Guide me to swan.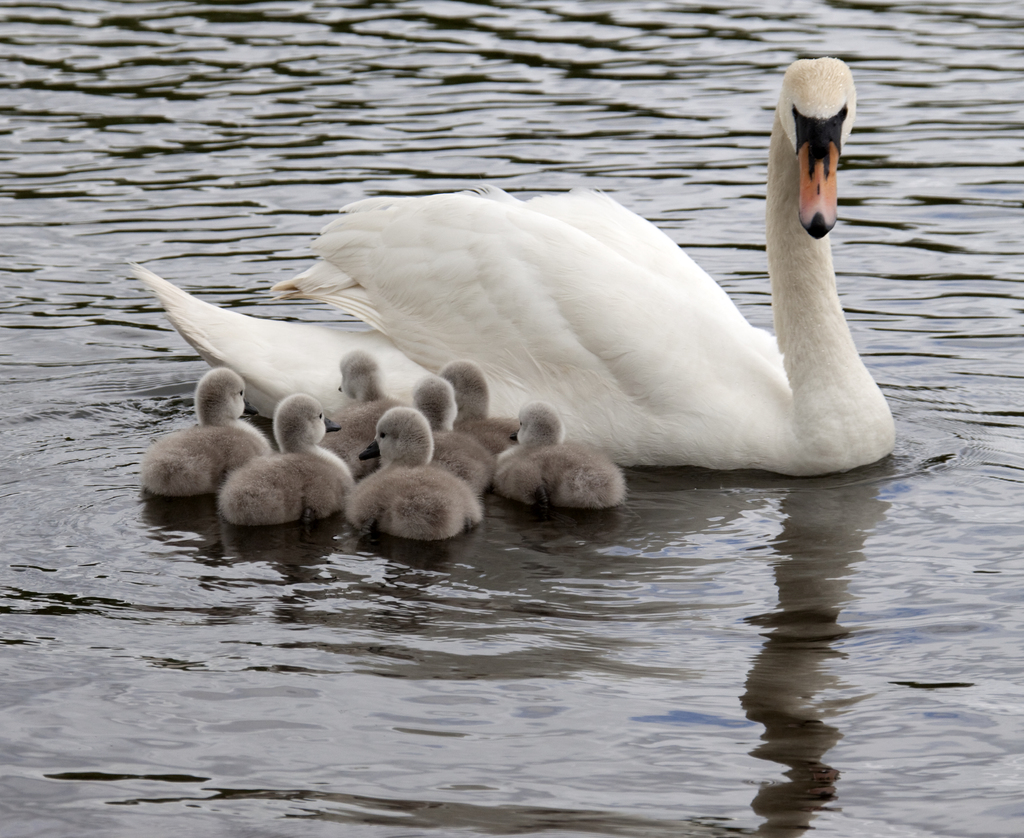
Guidance: (left=504, top=394, right=626, bottom=505).
